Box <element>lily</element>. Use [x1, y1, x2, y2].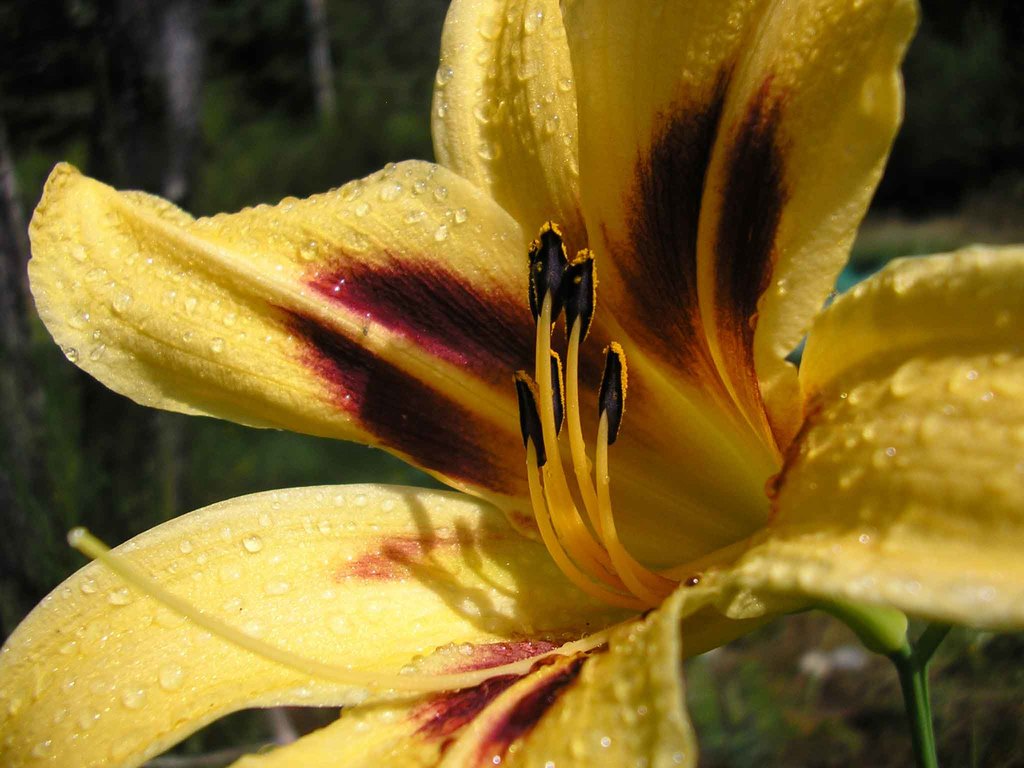
[0, 0, 1023, 767].
